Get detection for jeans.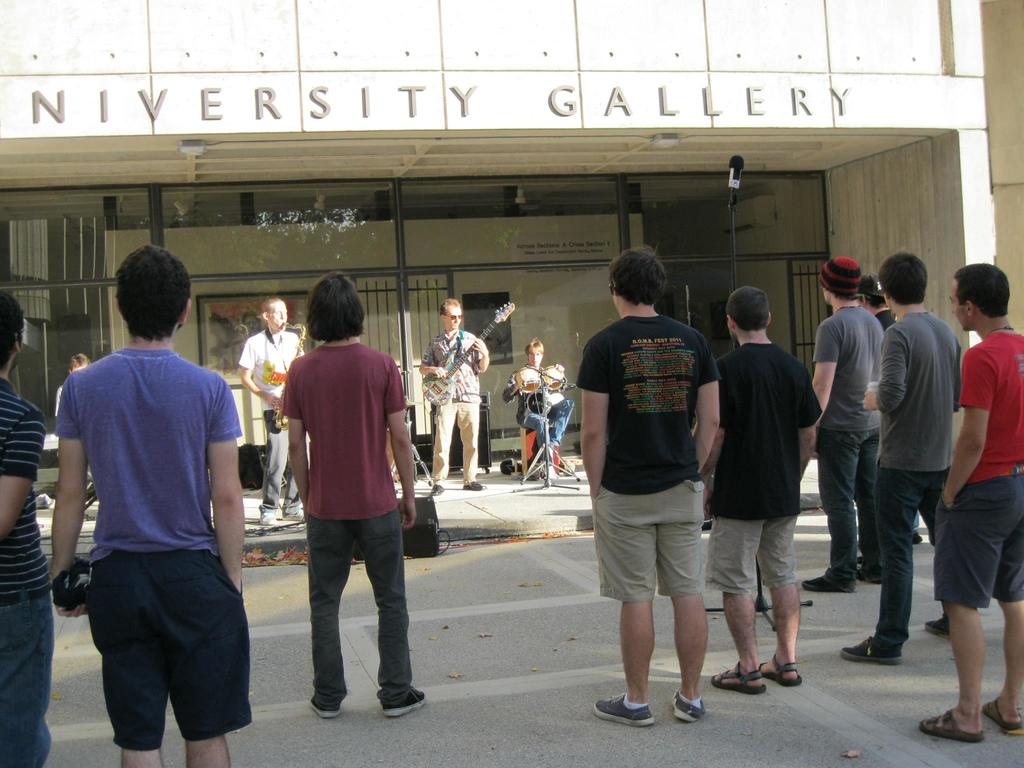
Detection: [0,599,54,767].
